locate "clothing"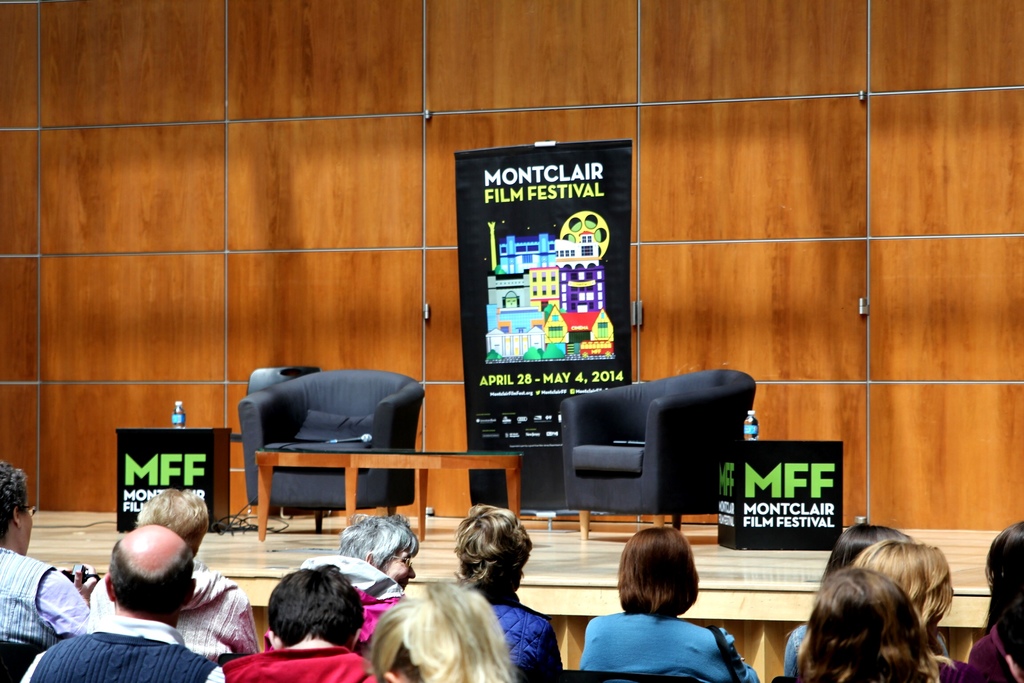
{"left": 291, "top": 546, "right": 412, "bottom": 650}
